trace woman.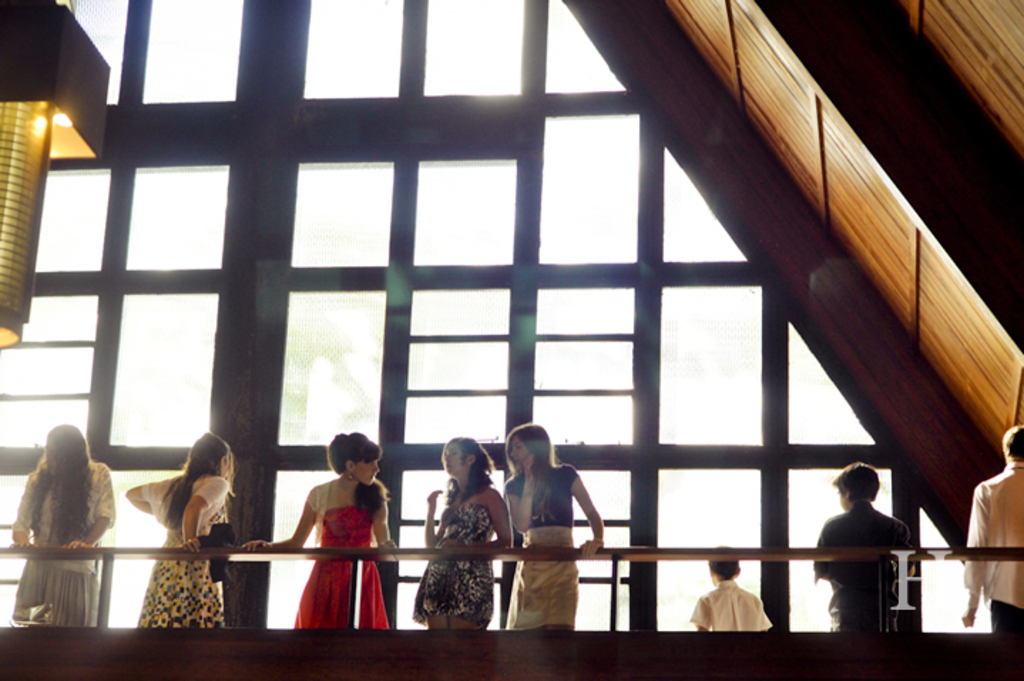
Traced to [x1=7, y1=426, x2=110, y2=590].
